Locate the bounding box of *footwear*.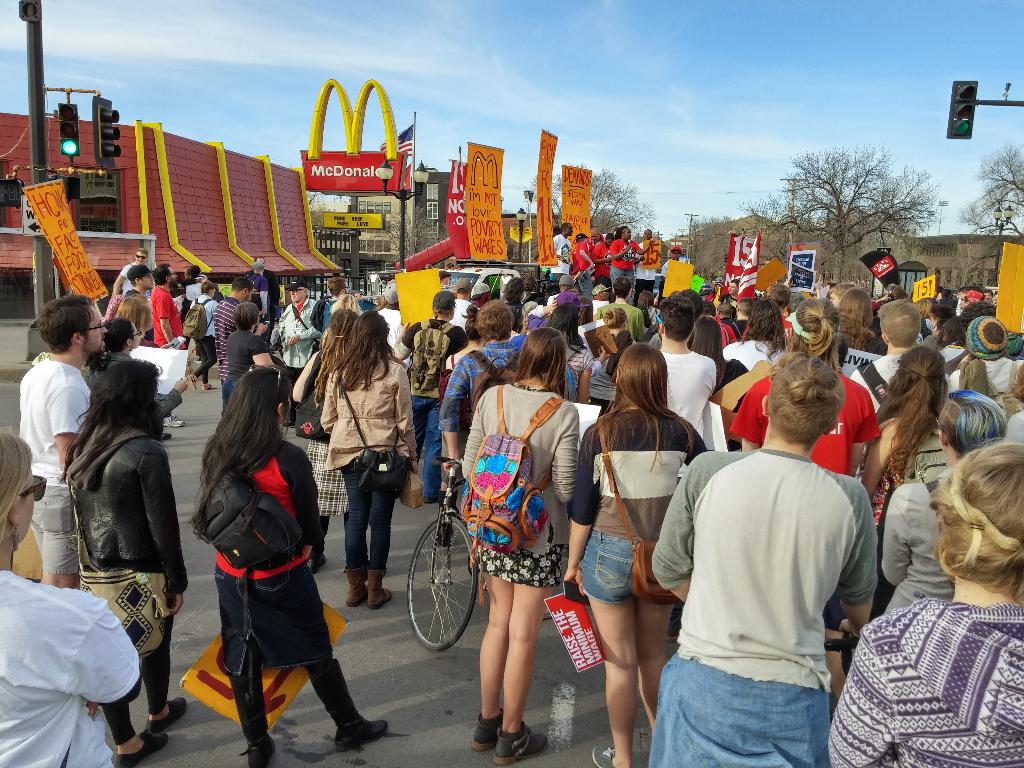
Bounding box: locate(242, 732, 275, 767).
